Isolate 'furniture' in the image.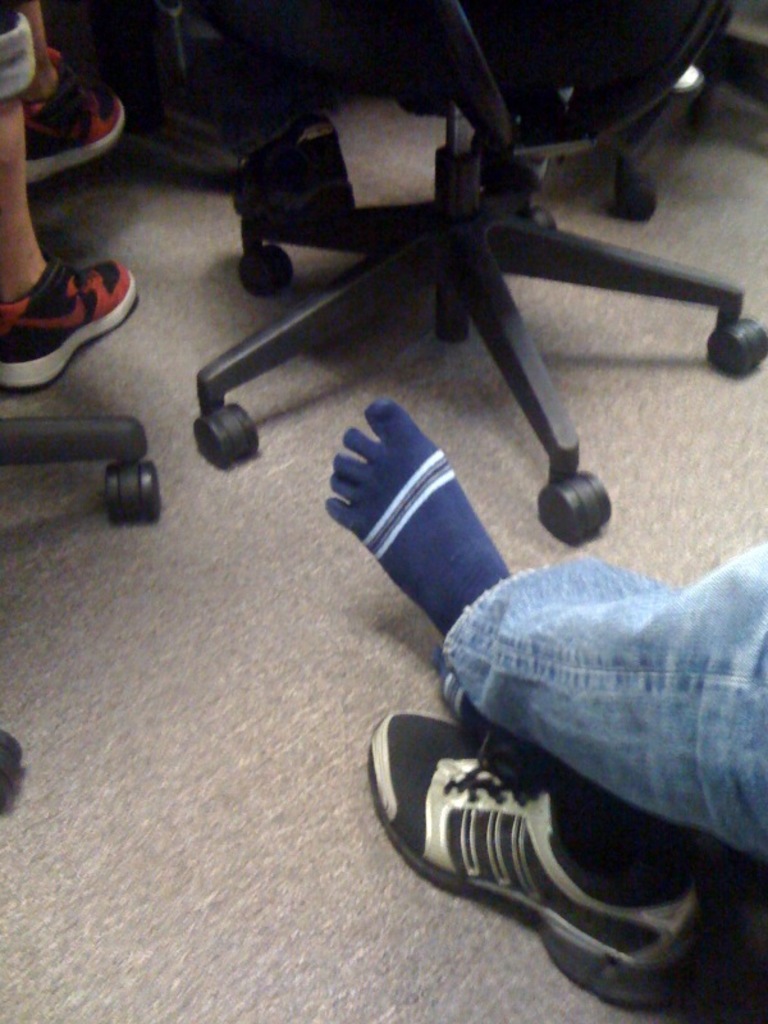
Isolated region: box(0, 419, 164, 795).
